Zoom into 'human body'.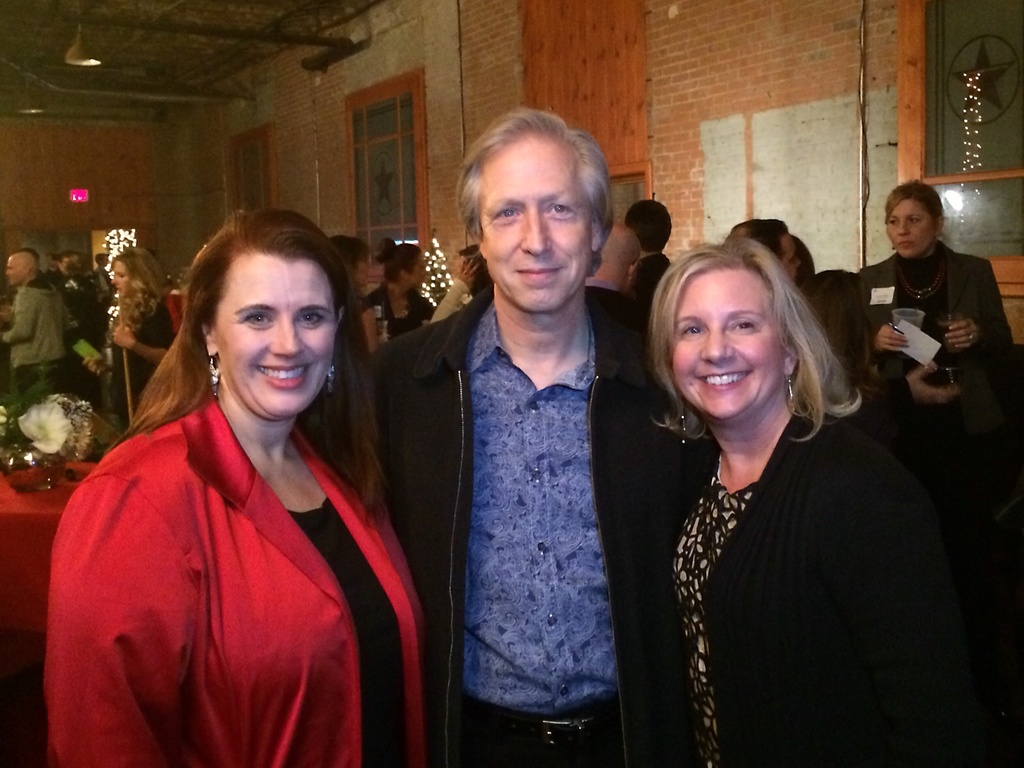
Zoom target: {"x1": 432, "y1": 258, "x2": 484, "y2": 325}.
